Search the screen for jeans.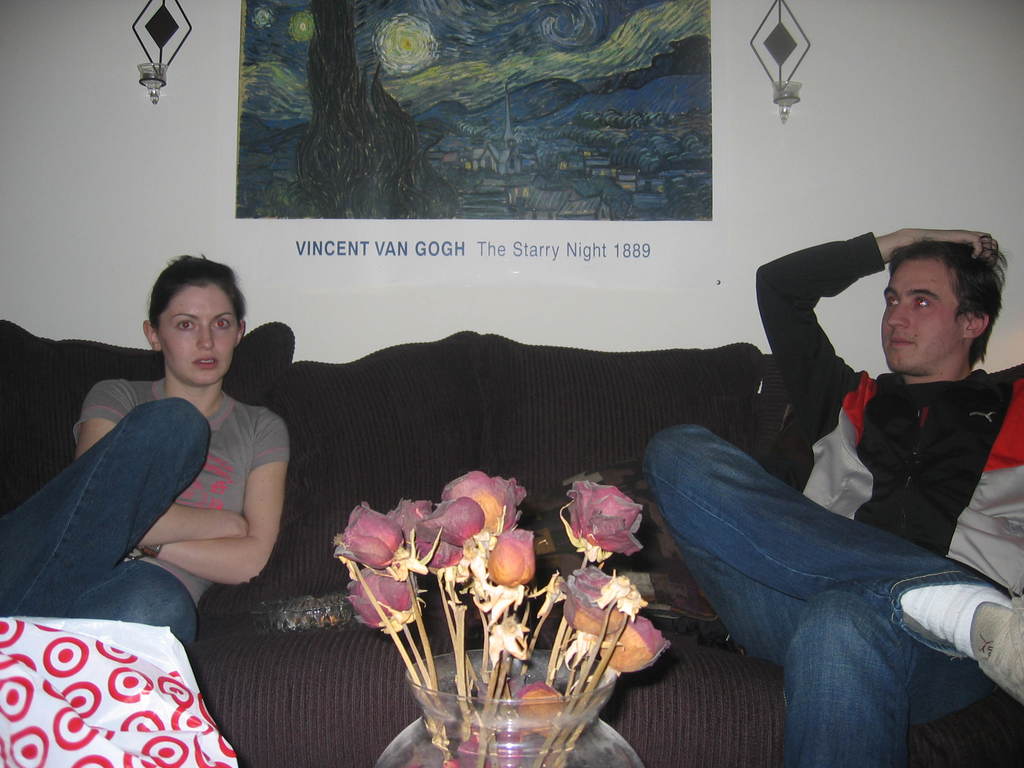
Found at <bbox>638, 421, 1019, 767</bbox>.
